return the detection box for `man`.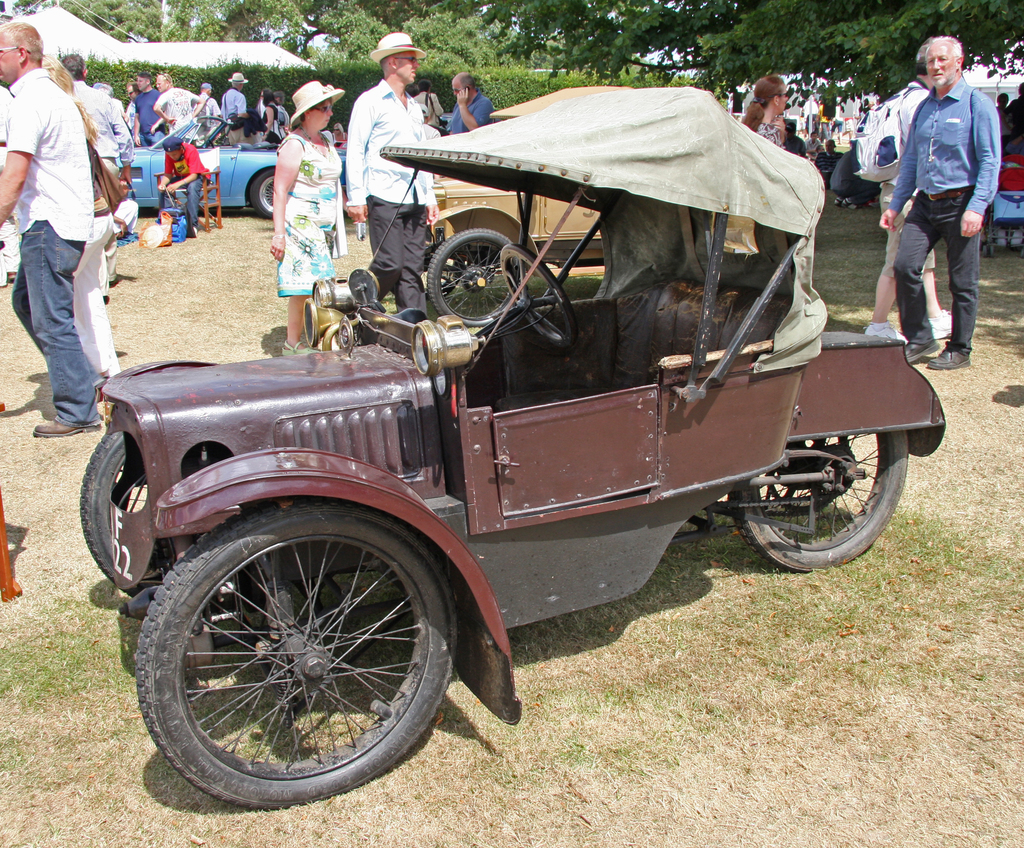
select_region(221, 71, 254, 144).
